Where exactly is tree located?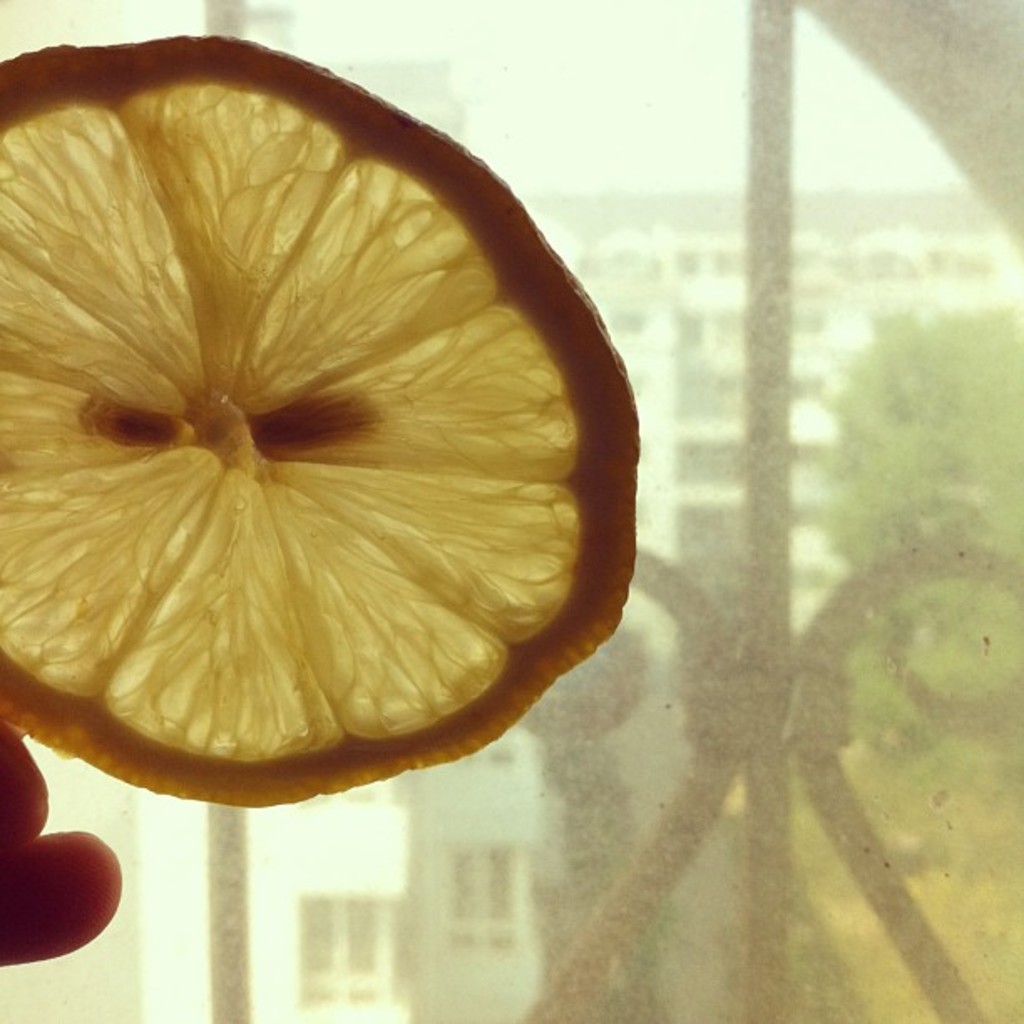
Its bounding box is l=786, t=296, r=1022, b=776.
